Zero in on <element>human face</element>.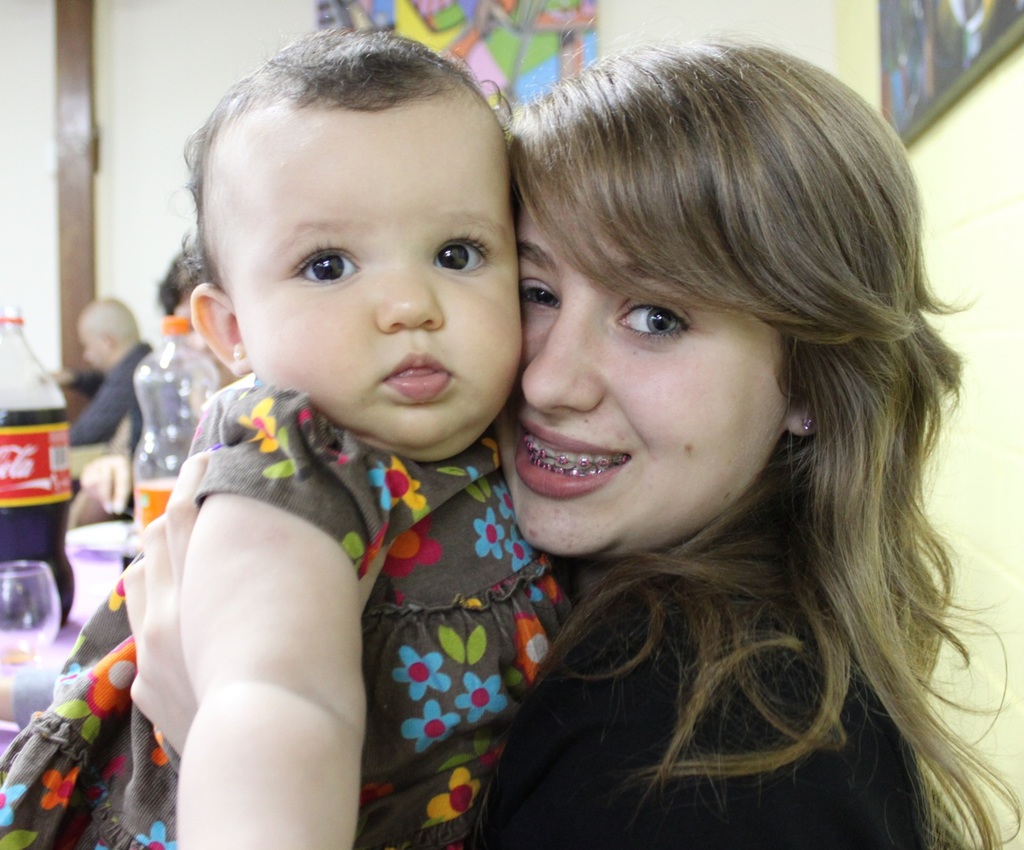
Zeroed in: x1=492 y1=181 x2=786 y2=556.
